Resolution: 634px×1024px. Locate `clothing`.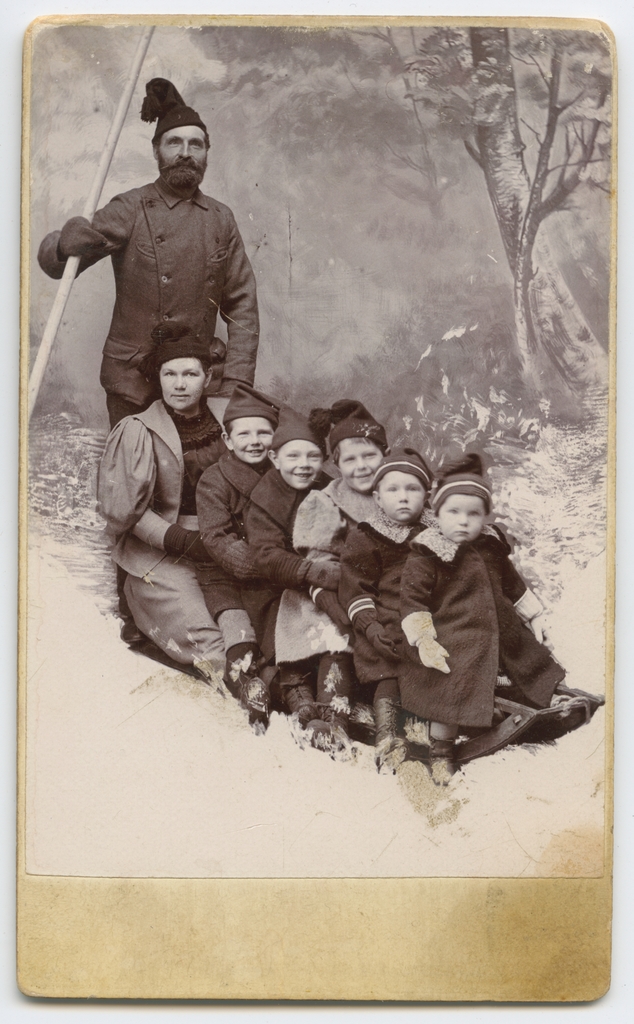
left=286, top=460, right=403, bottom=645.
